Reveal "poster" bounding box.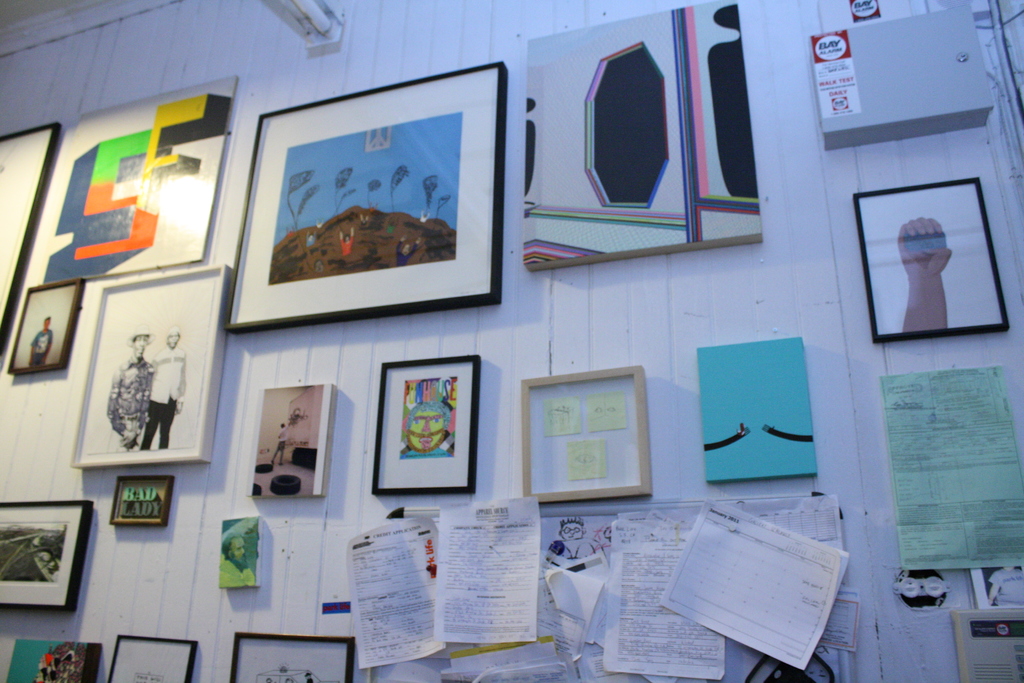
Revealed: (x1=0, y1=130, x2=51, y2=329).
